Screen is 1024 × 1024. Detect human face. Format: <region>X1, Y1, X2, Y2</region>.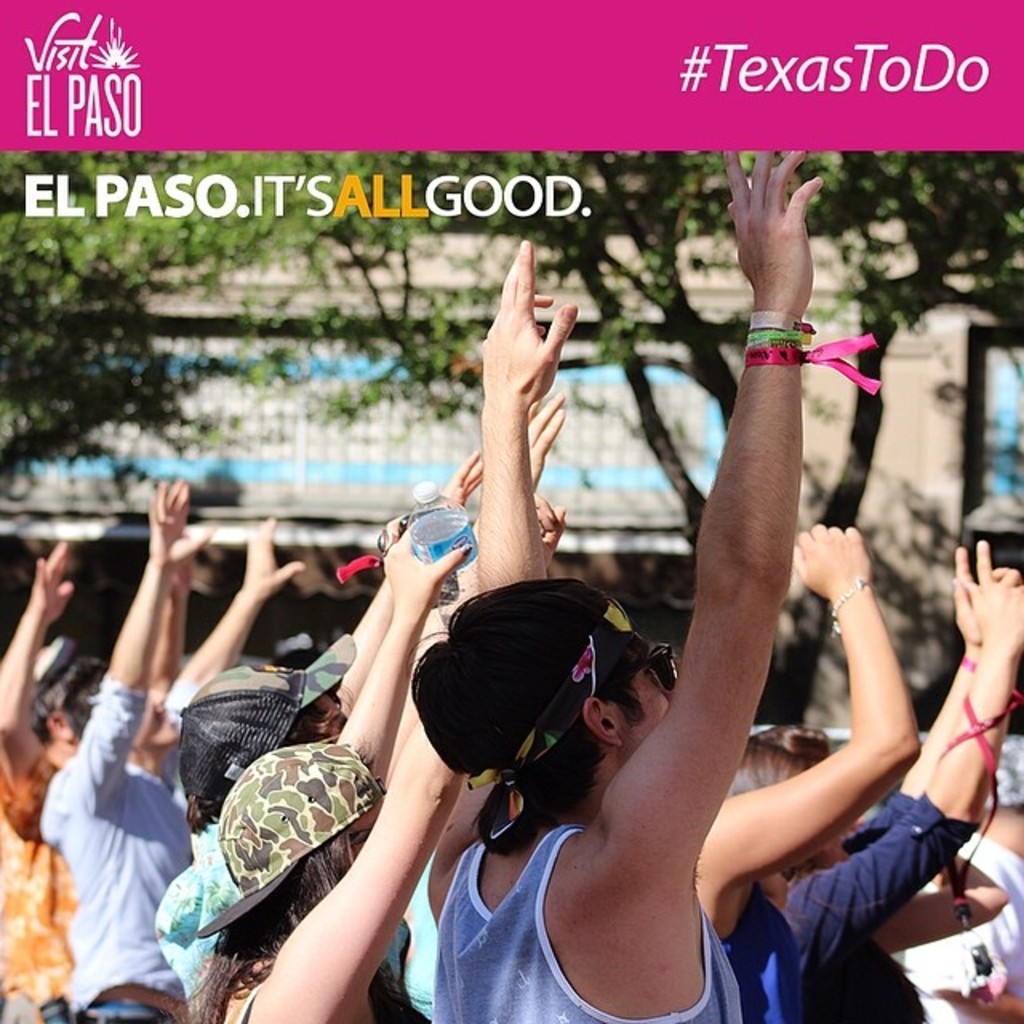
<region>619, 654, 677, 757</region>.
